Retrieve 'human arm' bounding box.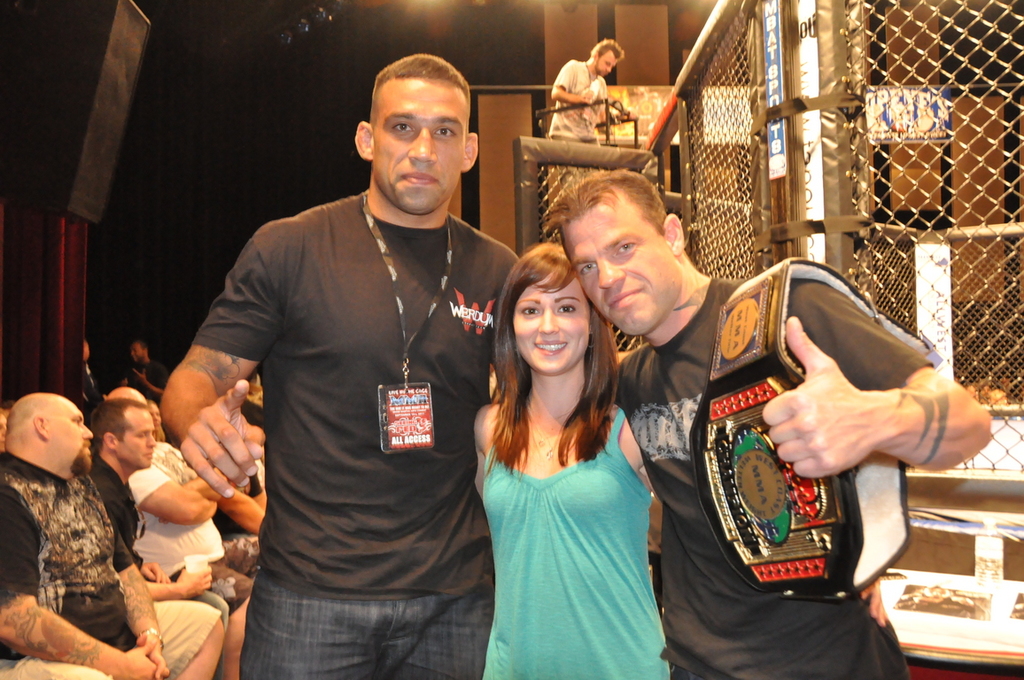
Bounding box: region(617, 405, 664, 485).
